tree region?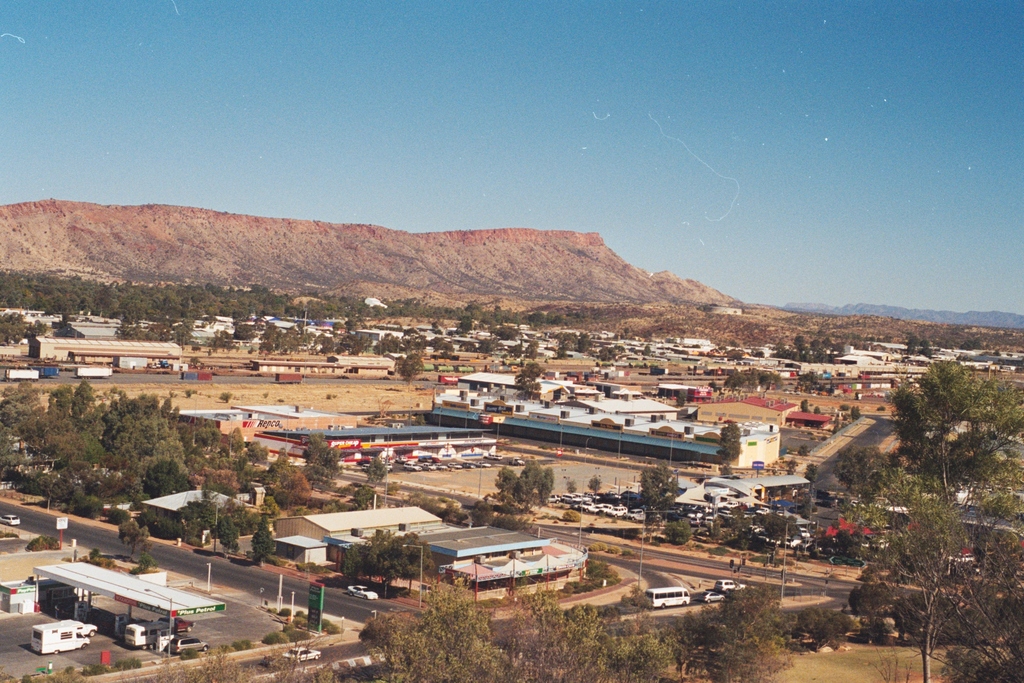
637 460 680 544
